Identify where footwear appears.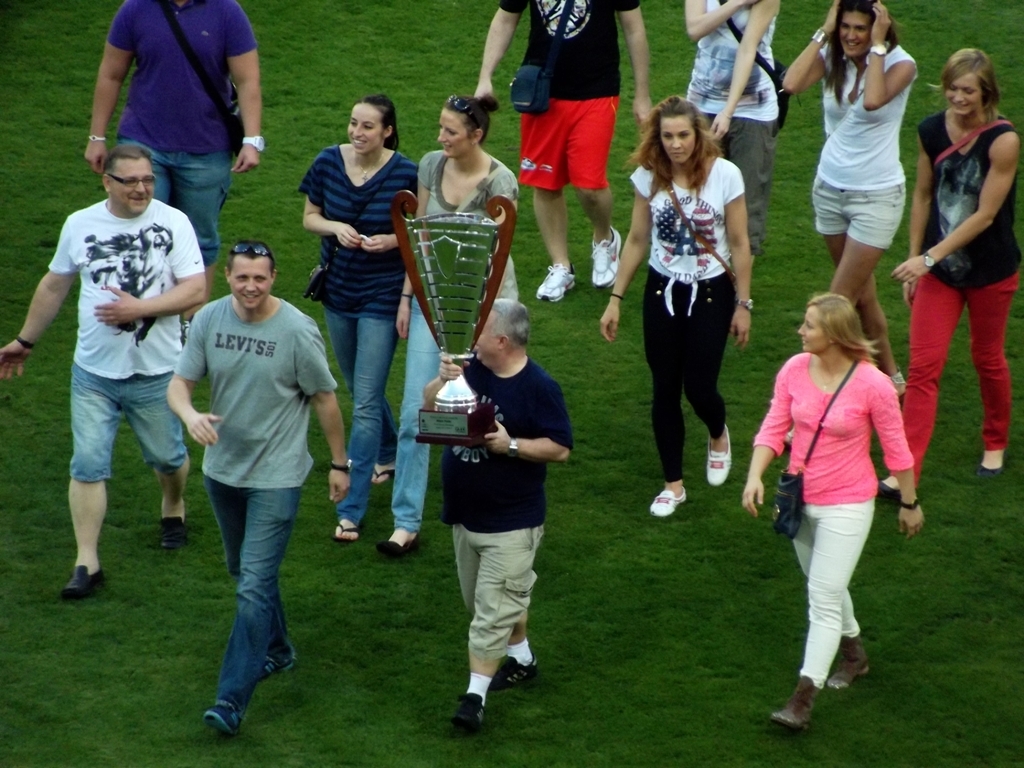
Appears at locate(67, 561, 106, 602).
